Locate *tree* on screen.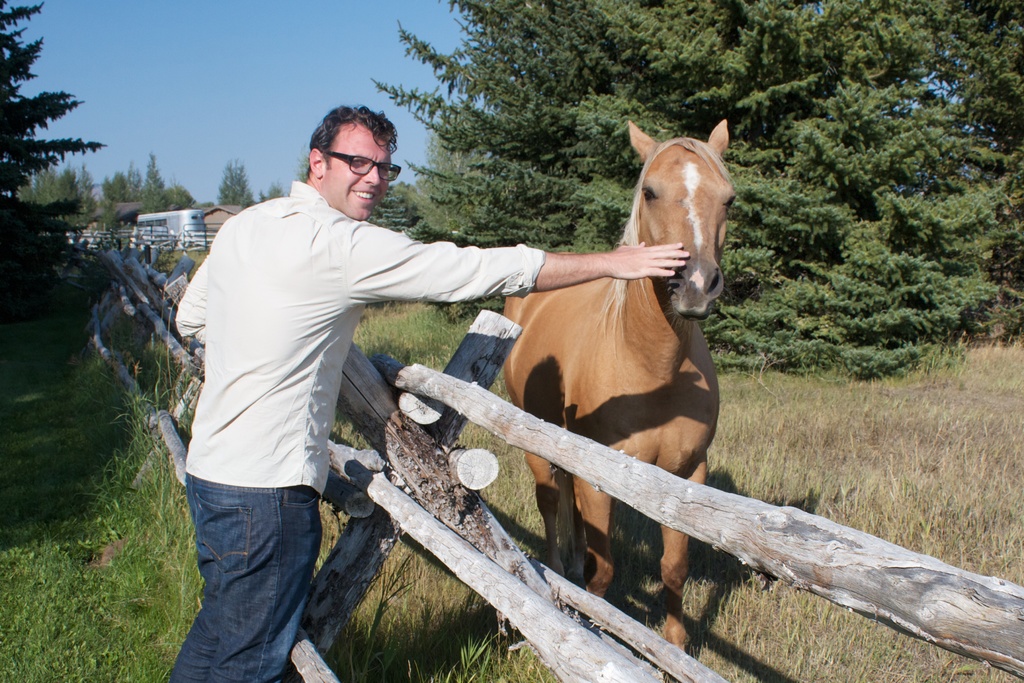
On screen at (0, 0, 112, 311).
